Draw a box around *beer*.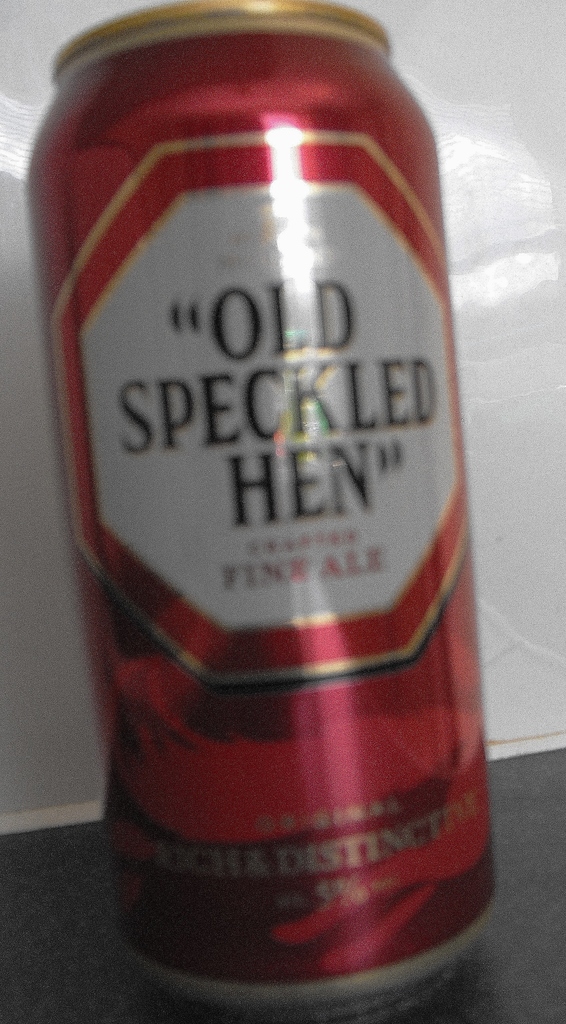
24 0 499 1022.
